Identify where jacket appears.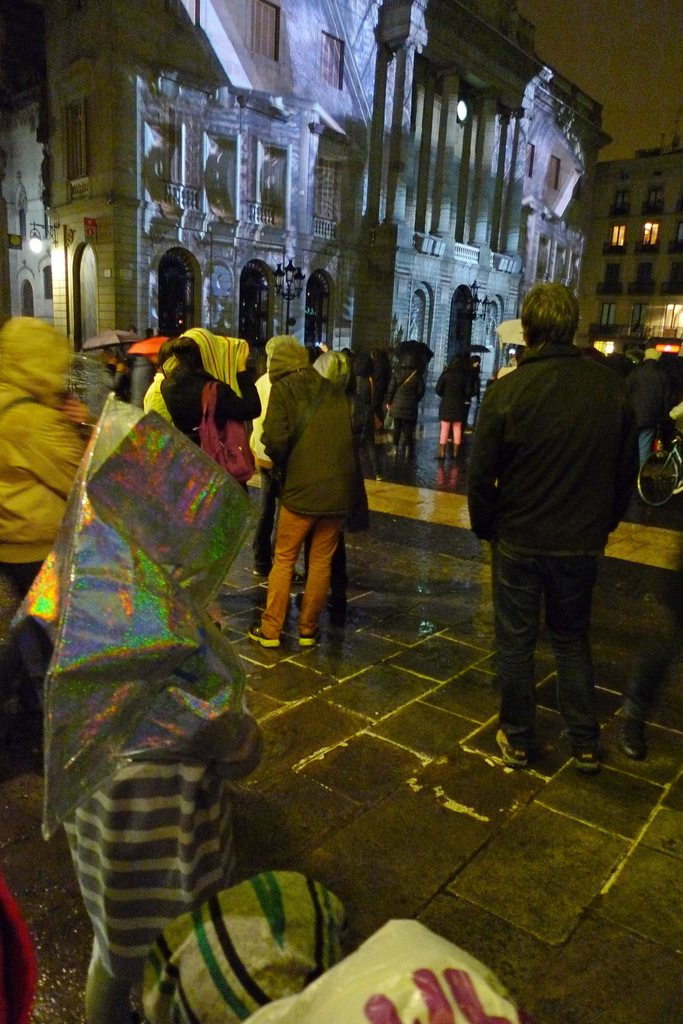
Appears at detection(250, 322, 378, 531).
